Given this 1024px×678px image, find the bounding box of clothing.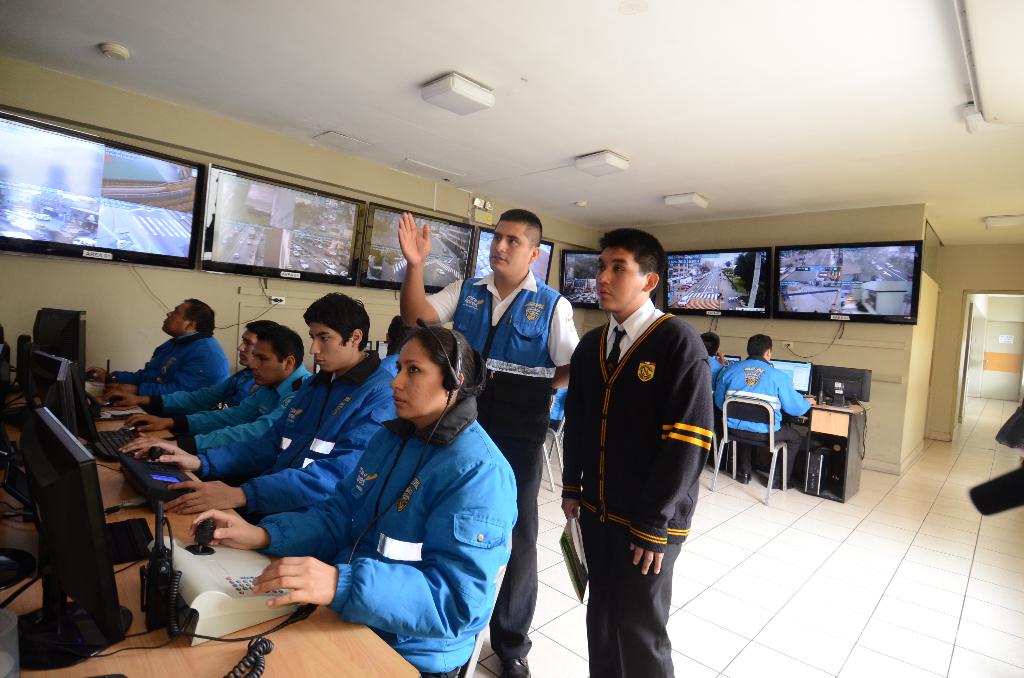
{"x1": 115, "y1": 331, "x2": 228, "y2": 418}.
